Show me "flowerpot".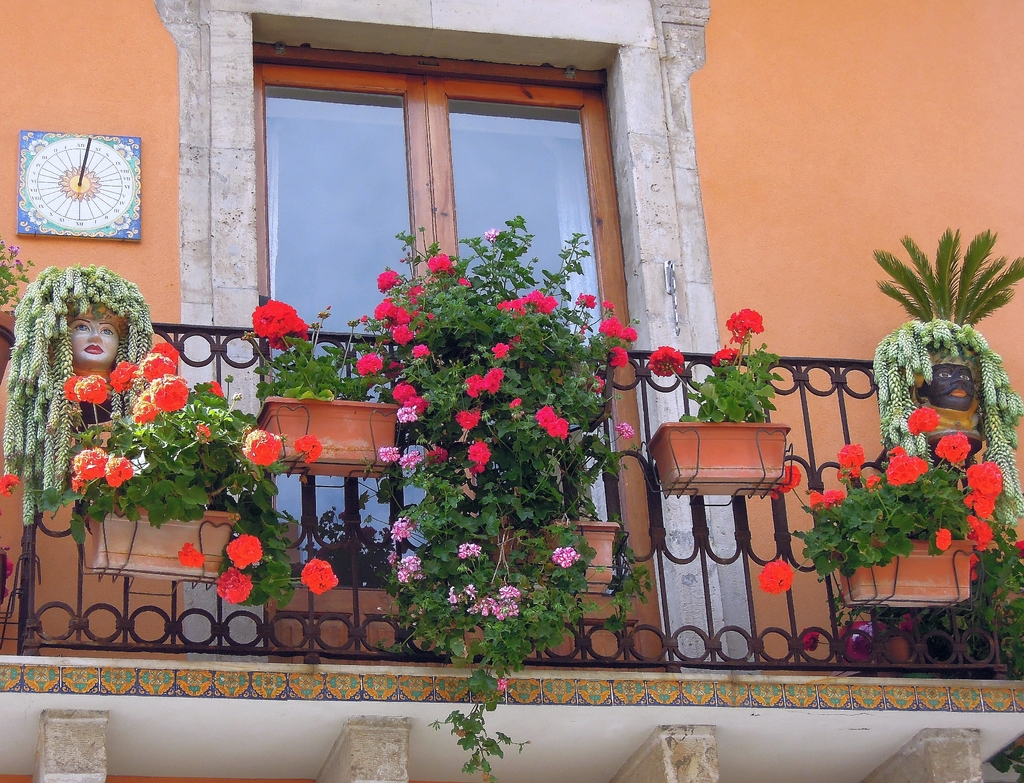
"flowerpot" is here: pyautogui.locateOnScreen(535, 514, 623, 590).
